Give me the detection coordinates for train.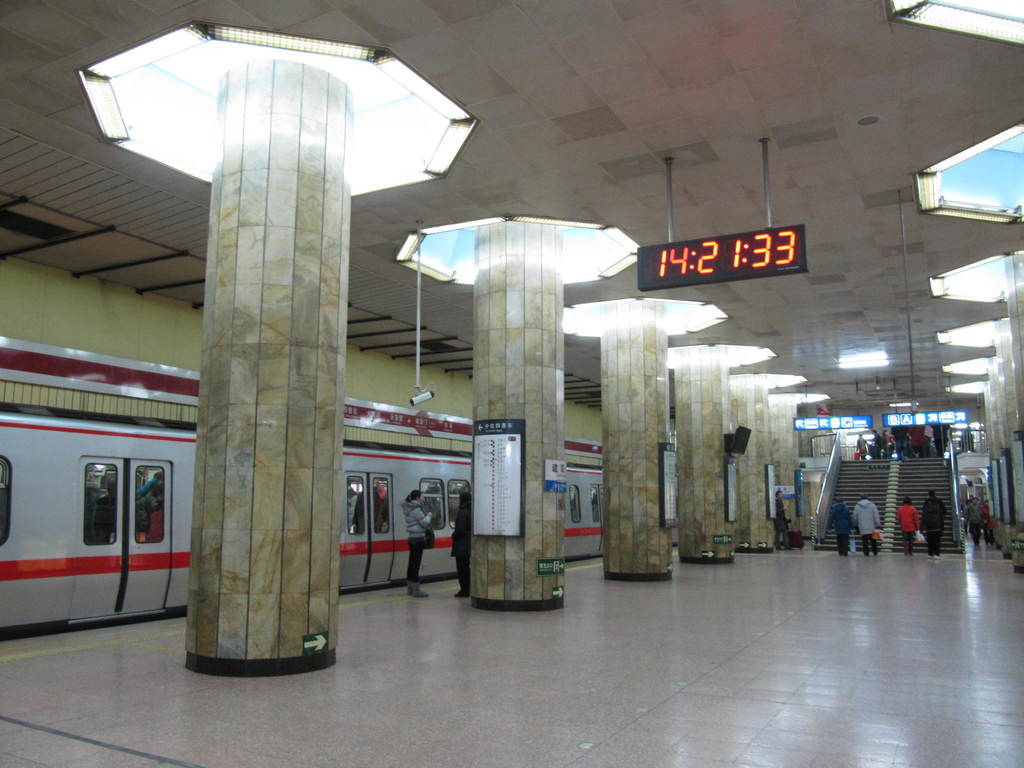
x1=0 y1=406 x2=604 y2=647.
